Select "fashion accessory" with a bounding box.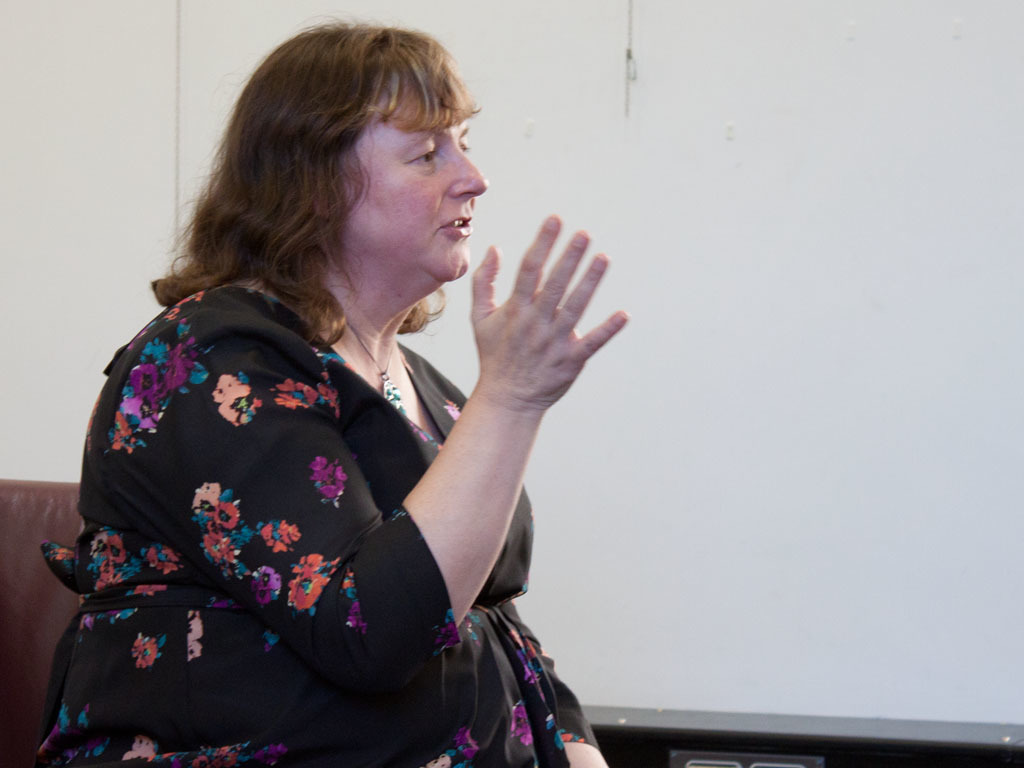
region(341, 324, 412, 415).
